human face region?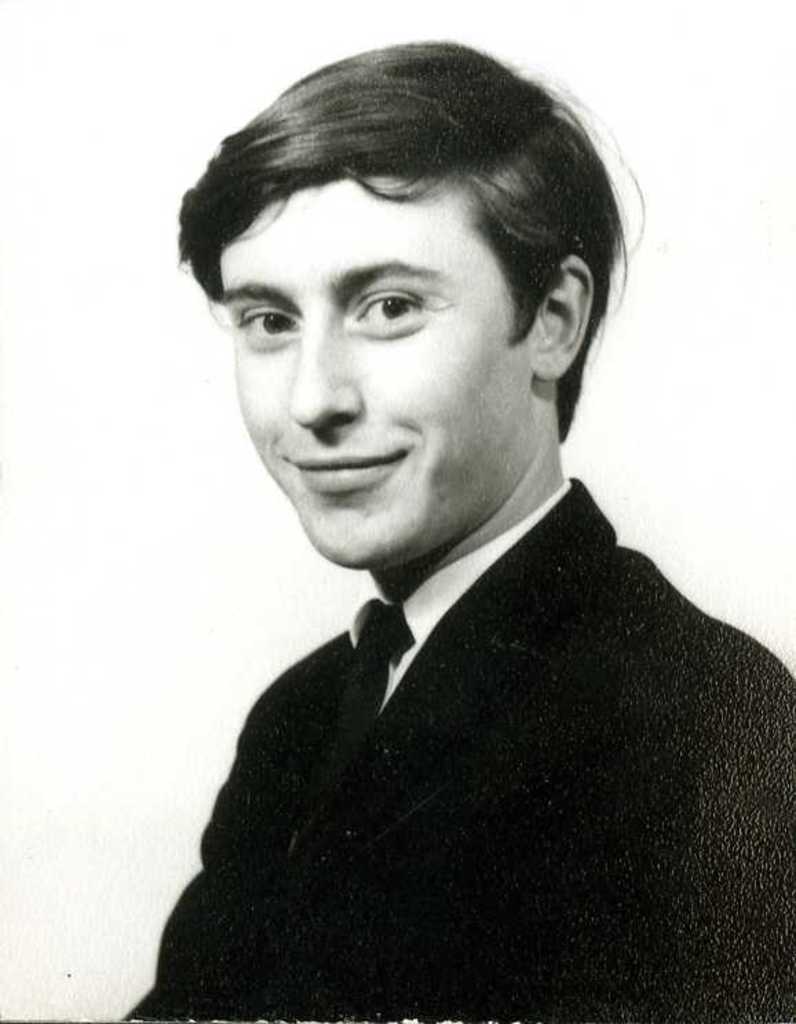
select_region(222, 173, 533, 566)
